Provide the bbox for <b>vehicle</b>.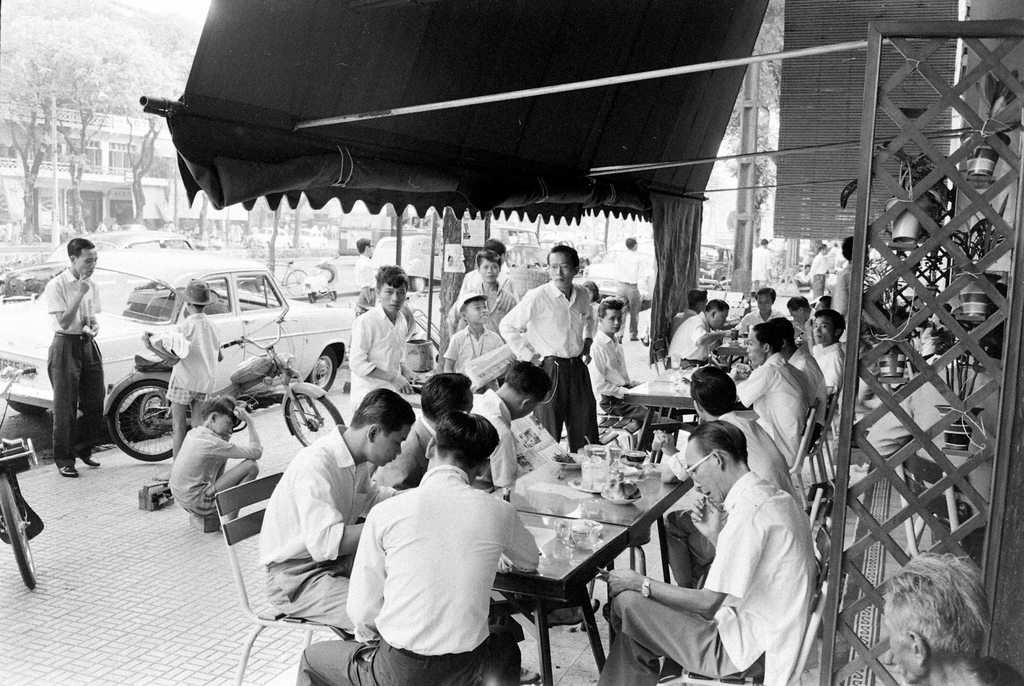
(x1=54, y1=227, x2=200, y2=260).
